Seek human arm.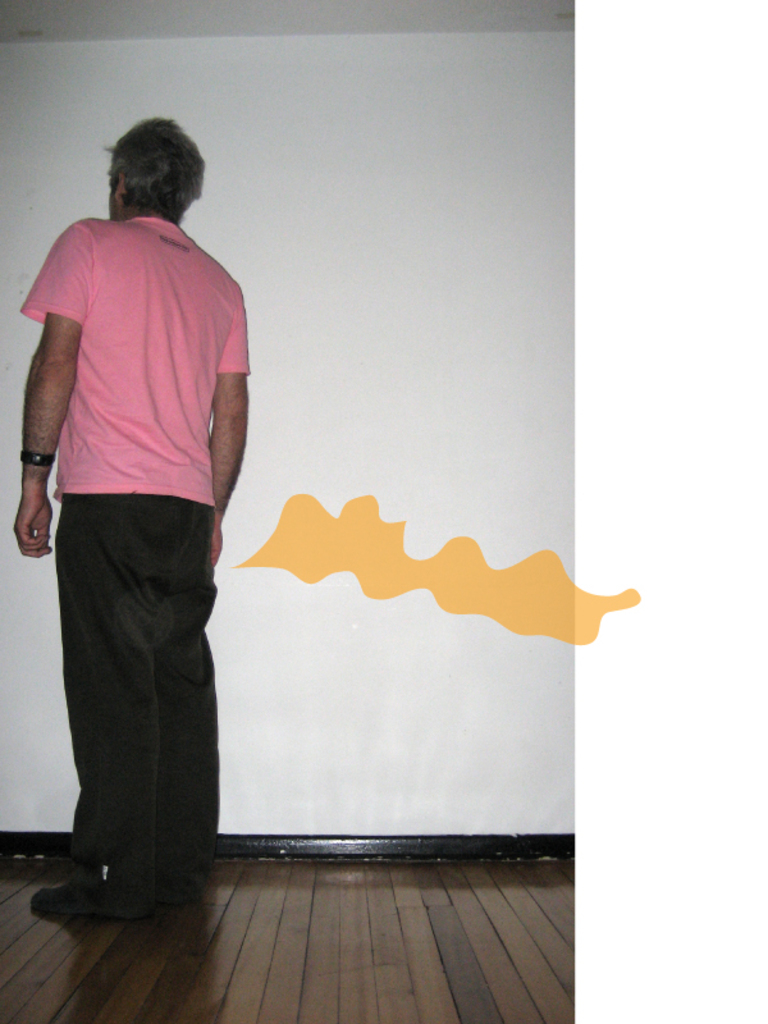
[x1=24, y1=221, x2=79, y2=562].
